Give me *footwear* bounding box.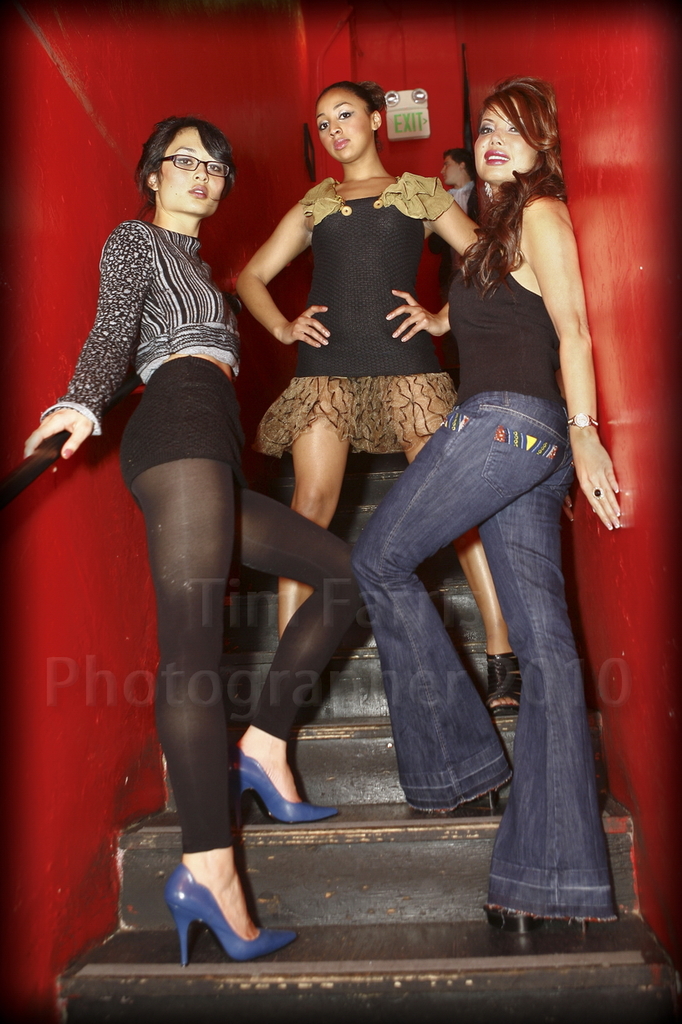
439/788/518/829.
